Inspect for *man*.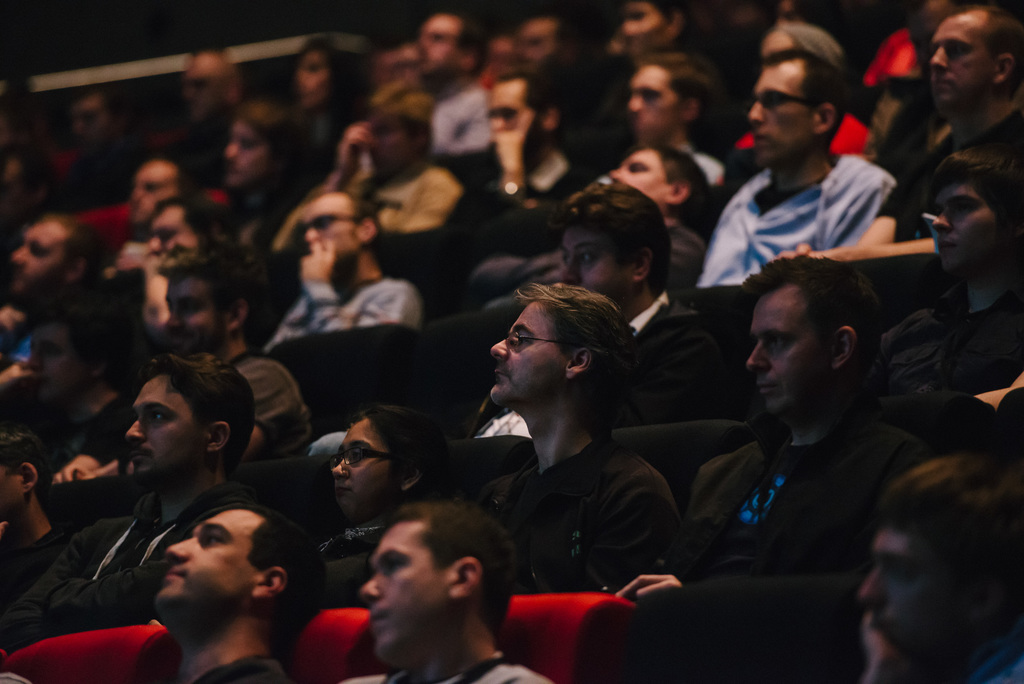
Inspection: pyautogui.locateOnScreen(519, 168, 753, 426).
